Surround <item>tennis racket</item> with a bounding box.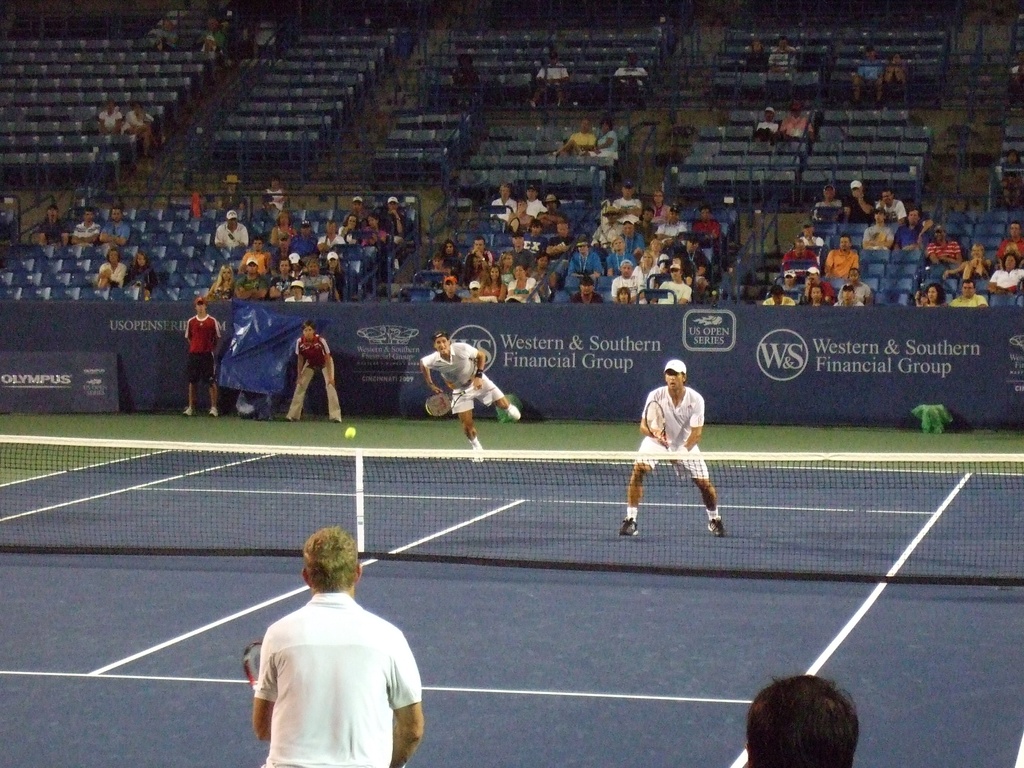
detection(424, 386, 477, 420).
